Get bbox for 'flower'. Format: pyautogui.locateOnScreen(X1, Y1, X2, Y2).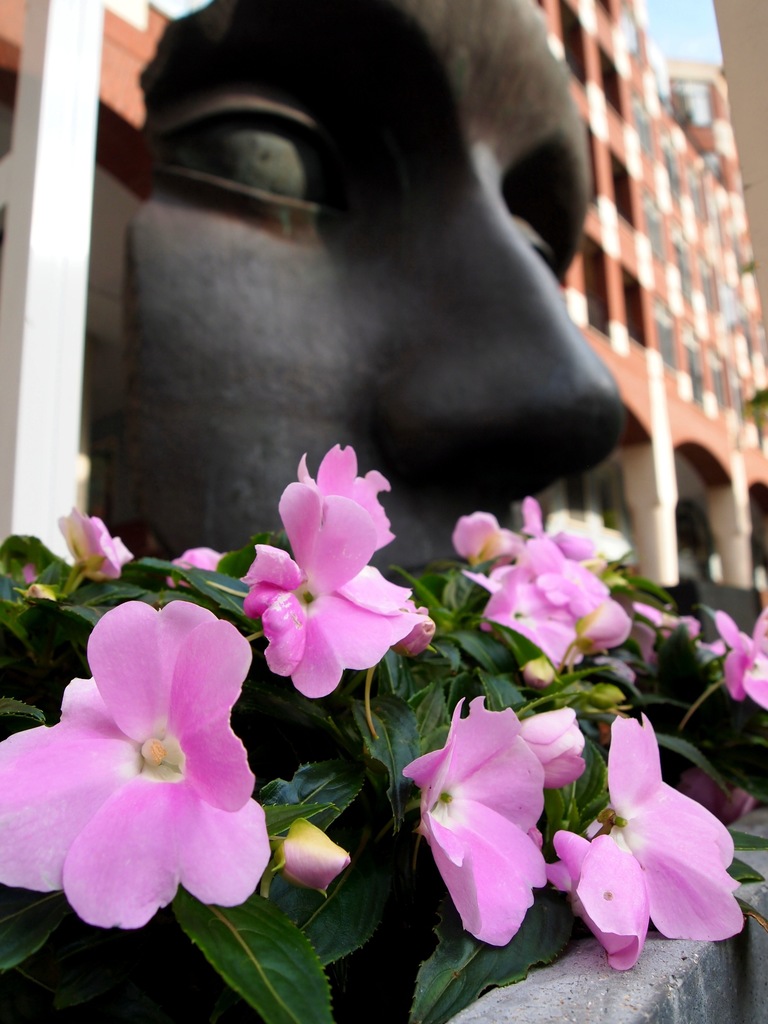
pyautogui.locateOnScreen(716, 599, 767, 728).
